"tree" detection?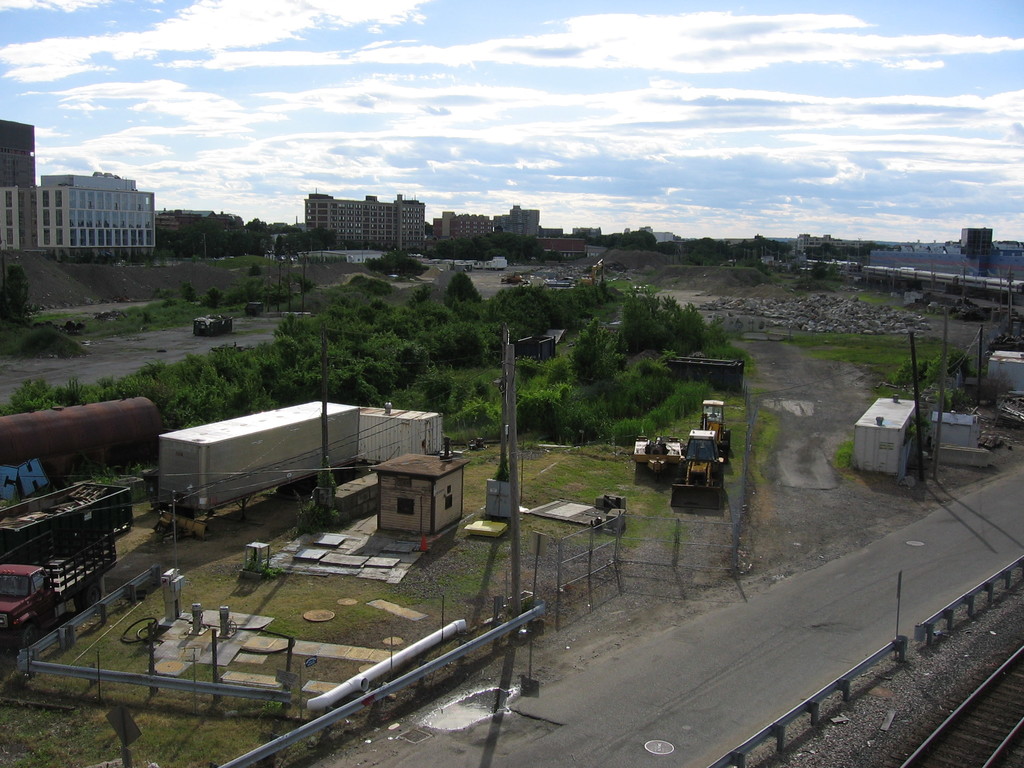
300,282,313,314
